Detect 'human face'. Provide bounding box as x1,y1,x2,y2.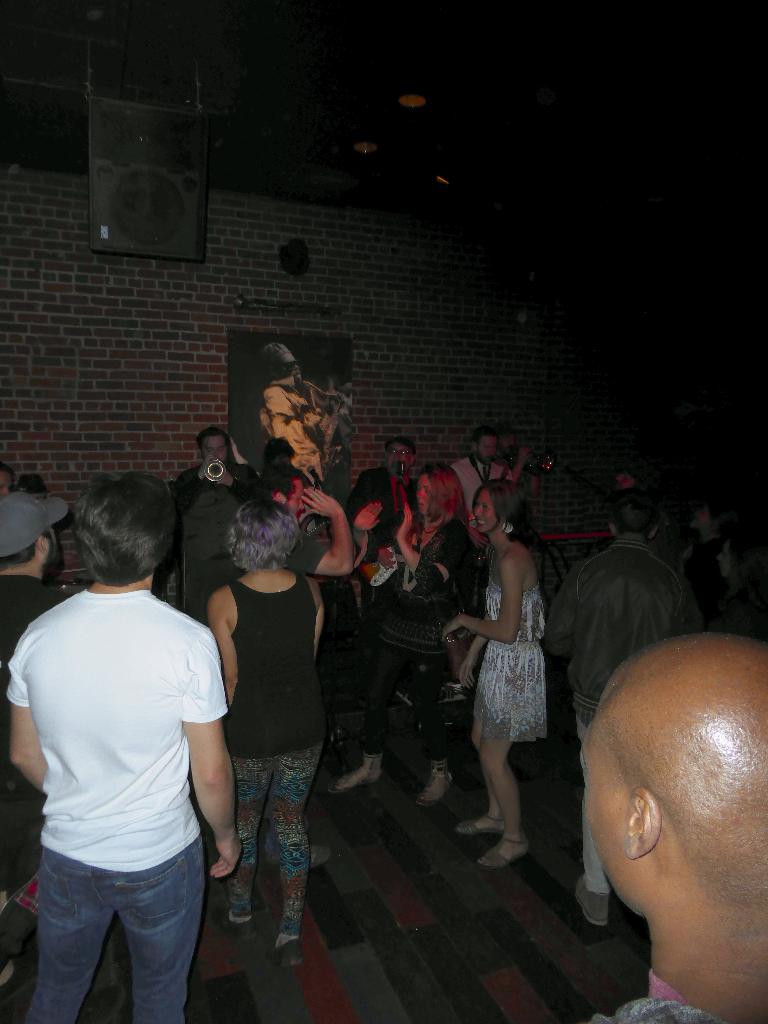
479,436,499,463.
